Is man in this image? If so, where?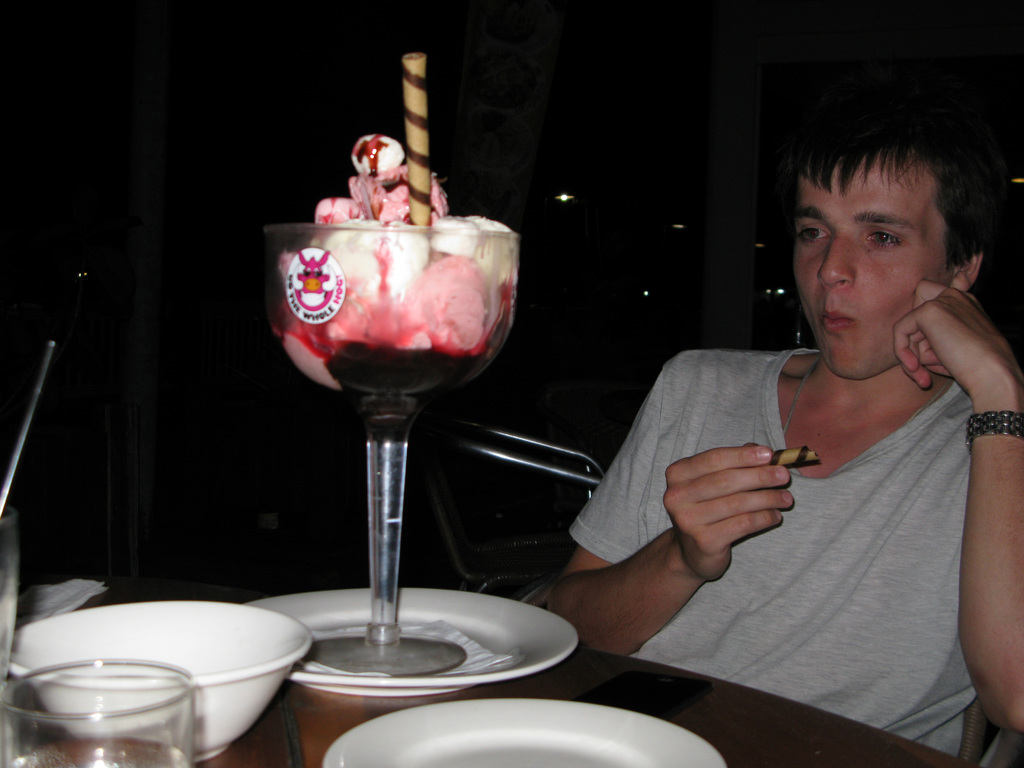
Yes, at detection(530, 83, 1007, 714).
